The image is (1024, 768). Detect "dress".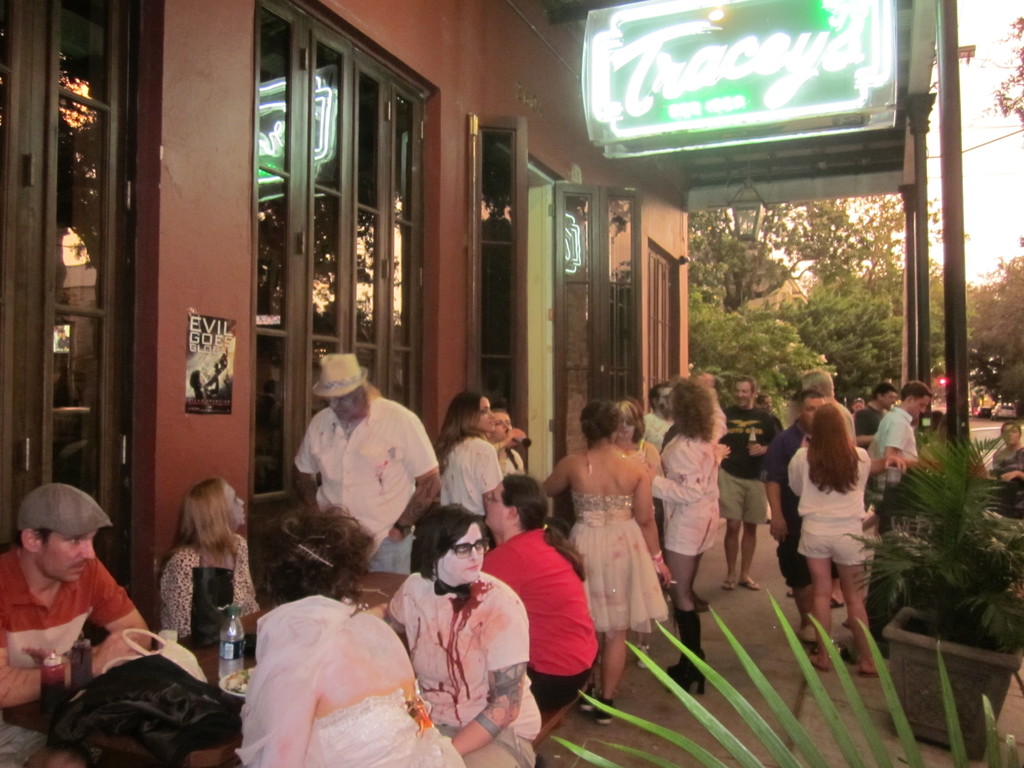
Detection: box=[562, 478, 668, 624].
